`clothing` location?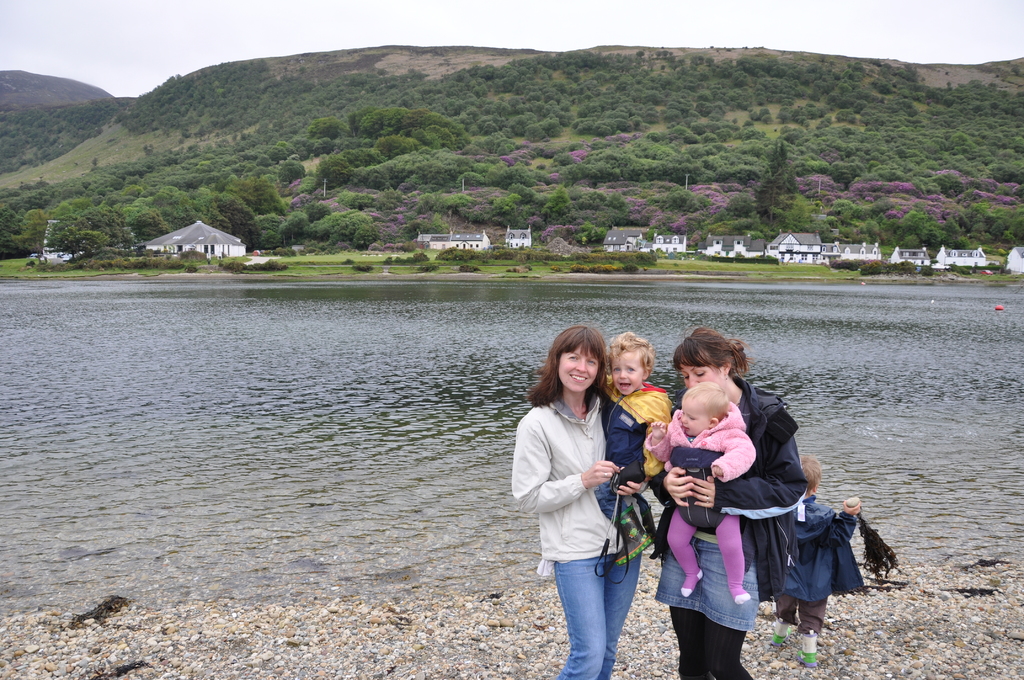
<region>512, 391, 639, 679</region>
